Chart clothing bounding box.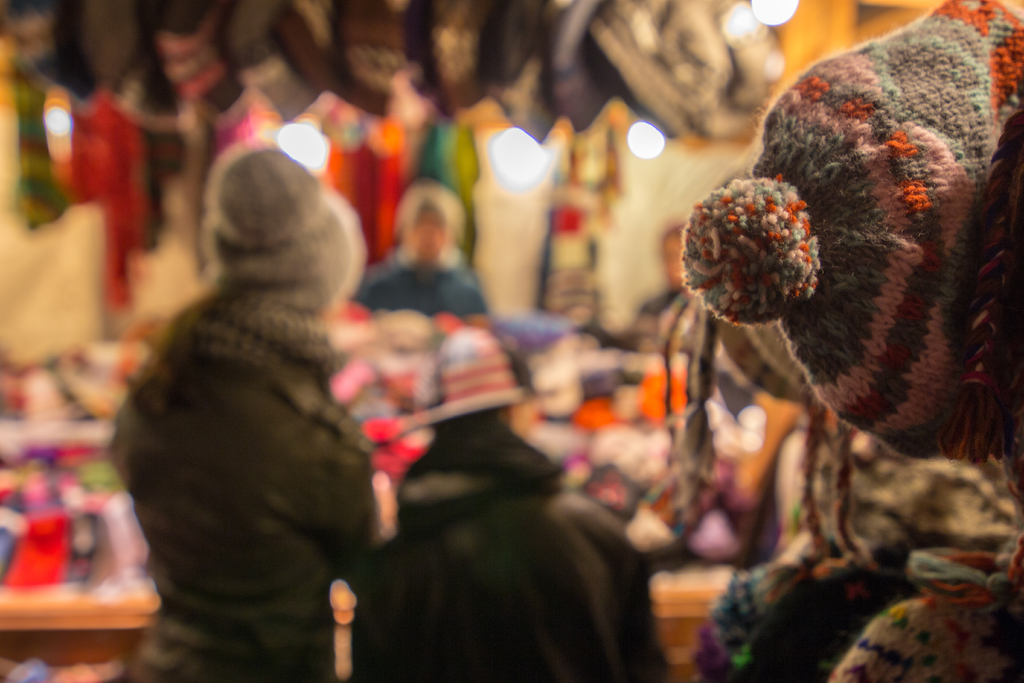
Charted: region(693, 53, 1023, 425).
